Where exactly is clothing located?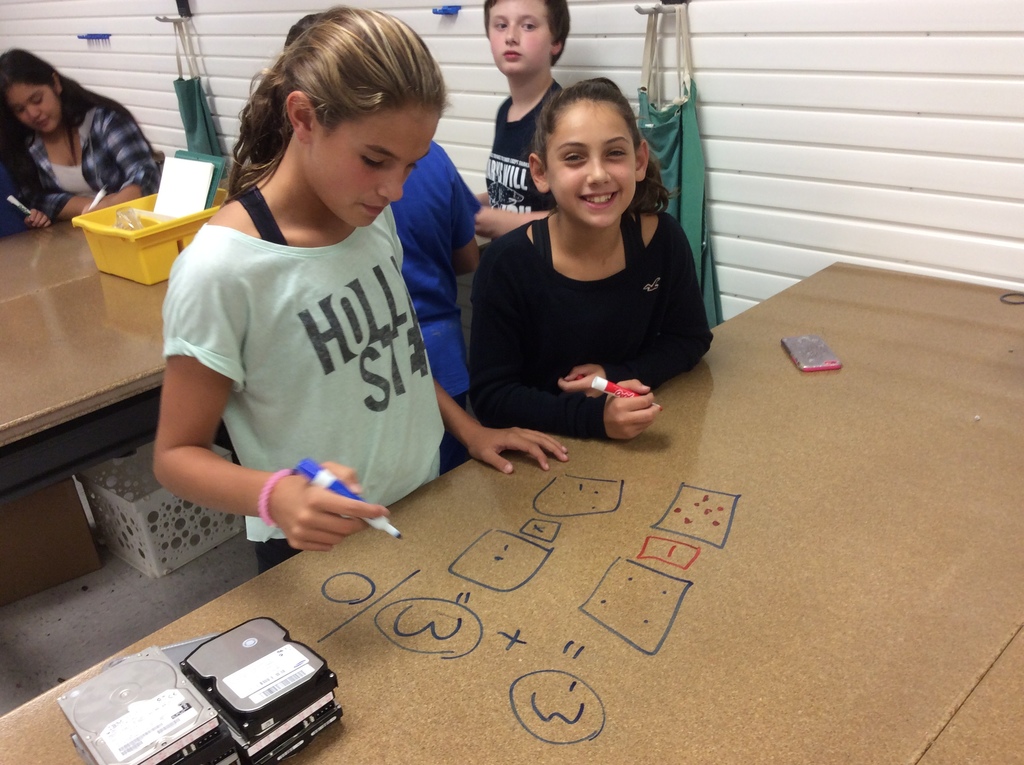
Its bounding box is <box>476,206,721,440</box>.
